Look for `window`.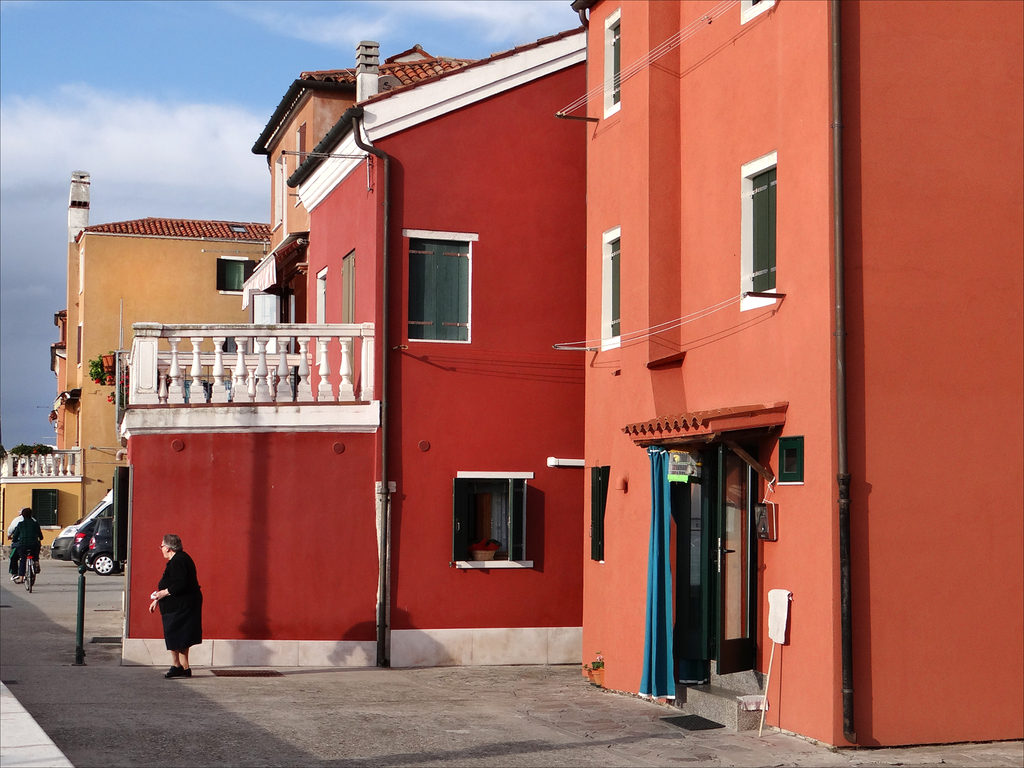
Found: x1=396, y1=220, x2=481, y2=337.
